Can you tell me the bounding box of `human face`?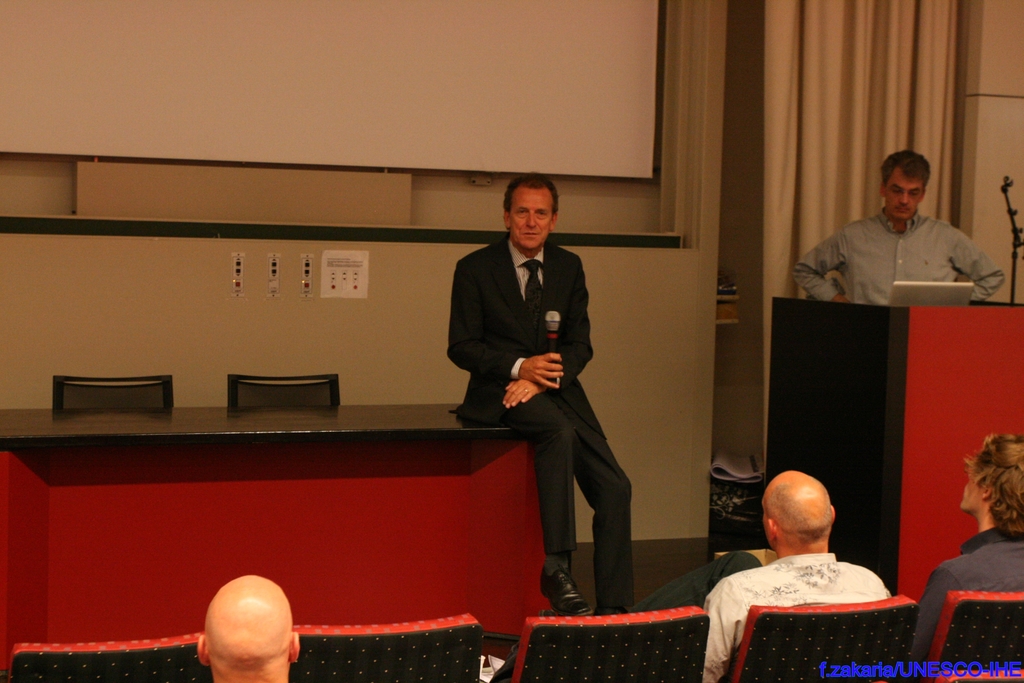
x1=885, y1=168, x2=923, y2=218.
